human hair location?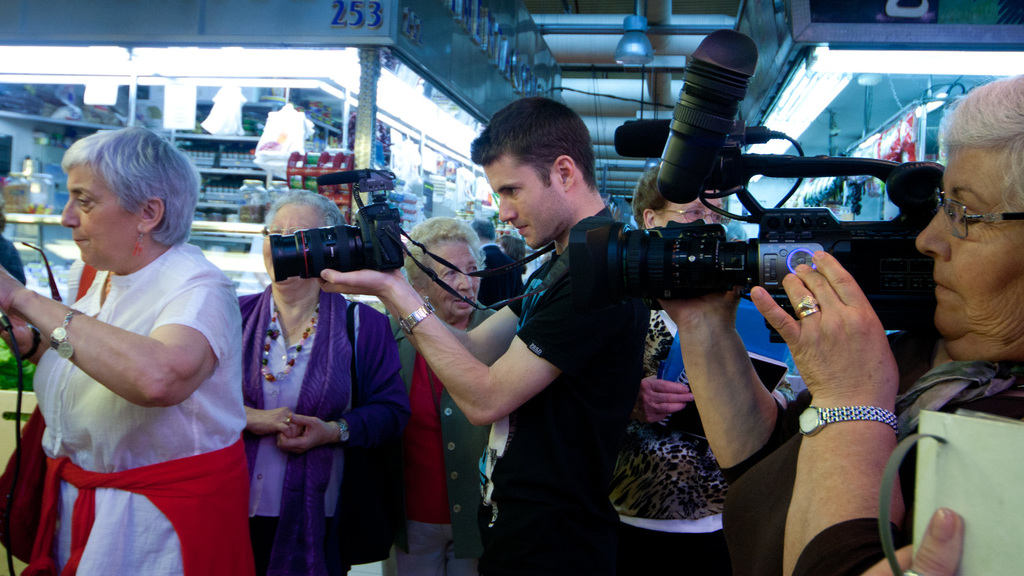
BBox(0, 193, 5, 234)
